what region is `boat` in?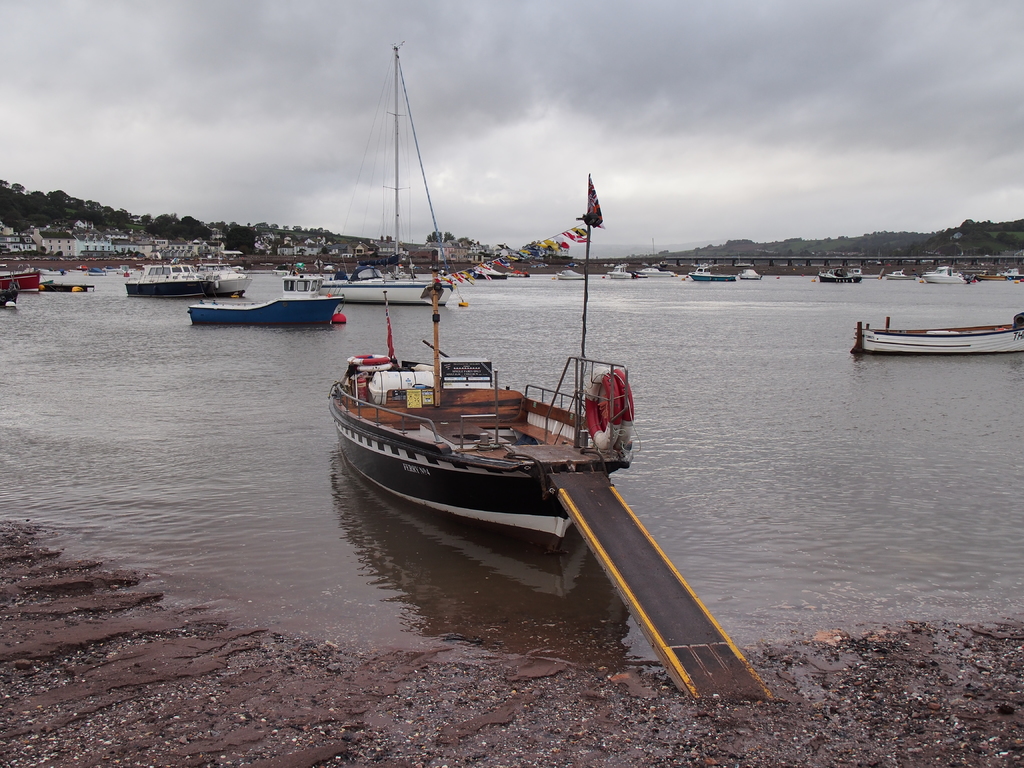
detection(307, 289, 680, 545).
